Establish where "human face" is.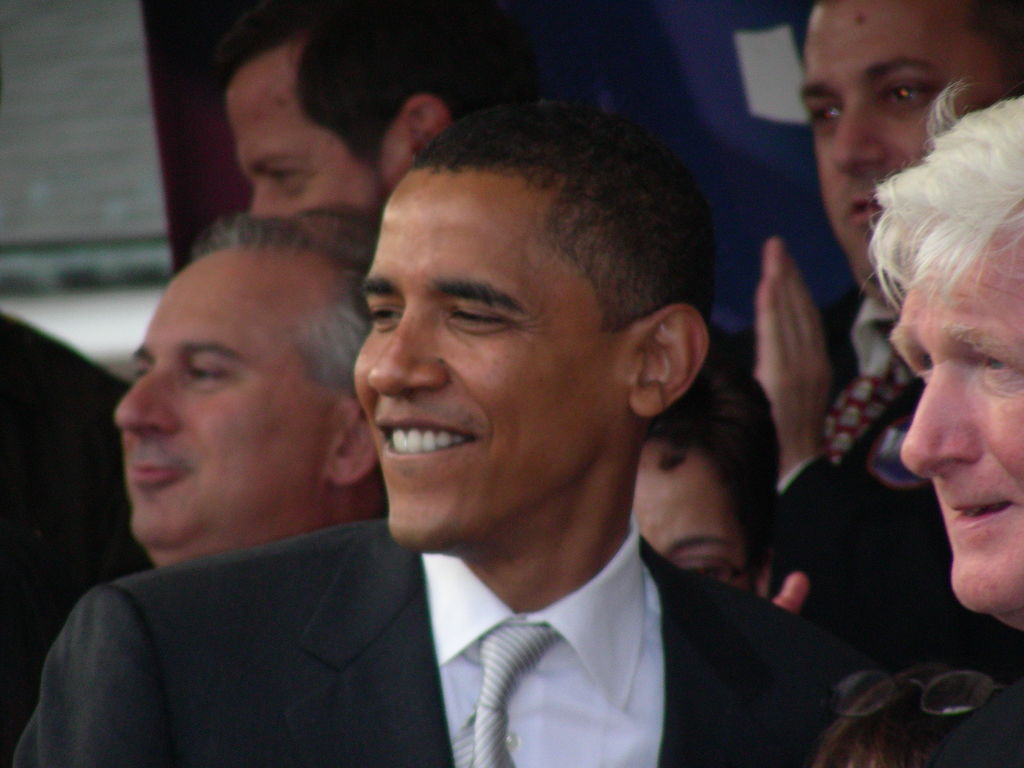
Established at detection(116, 254, 334, 532).
